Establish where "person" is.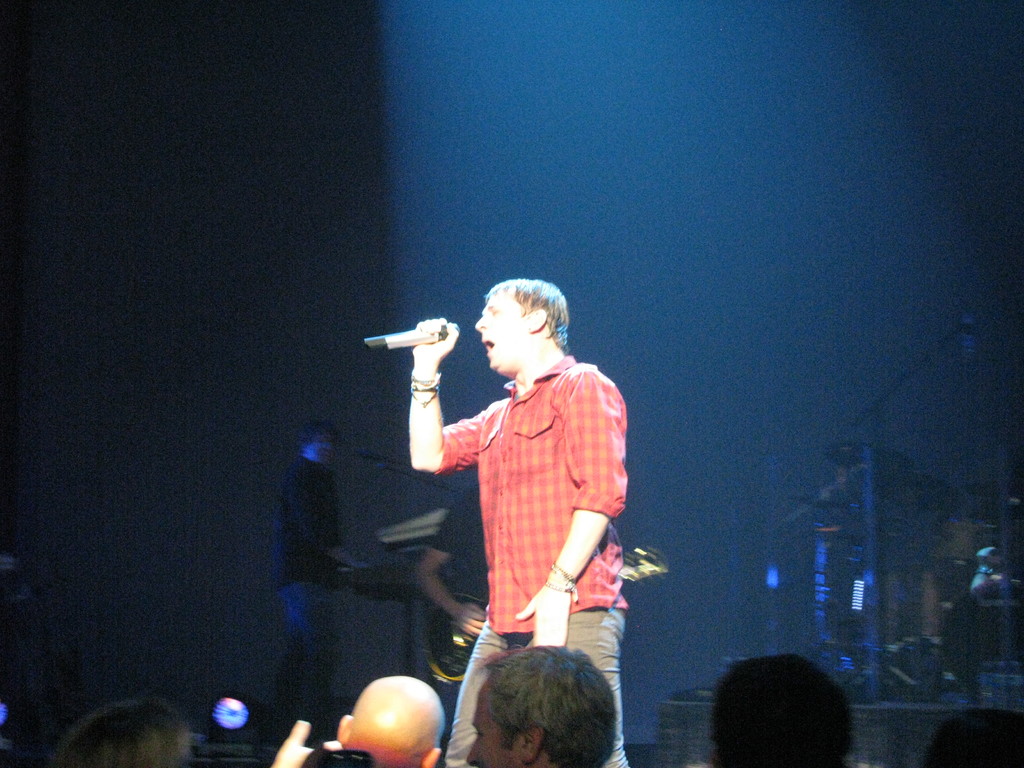
Established at x1=334 y1=673 x2=451 y2=767.
